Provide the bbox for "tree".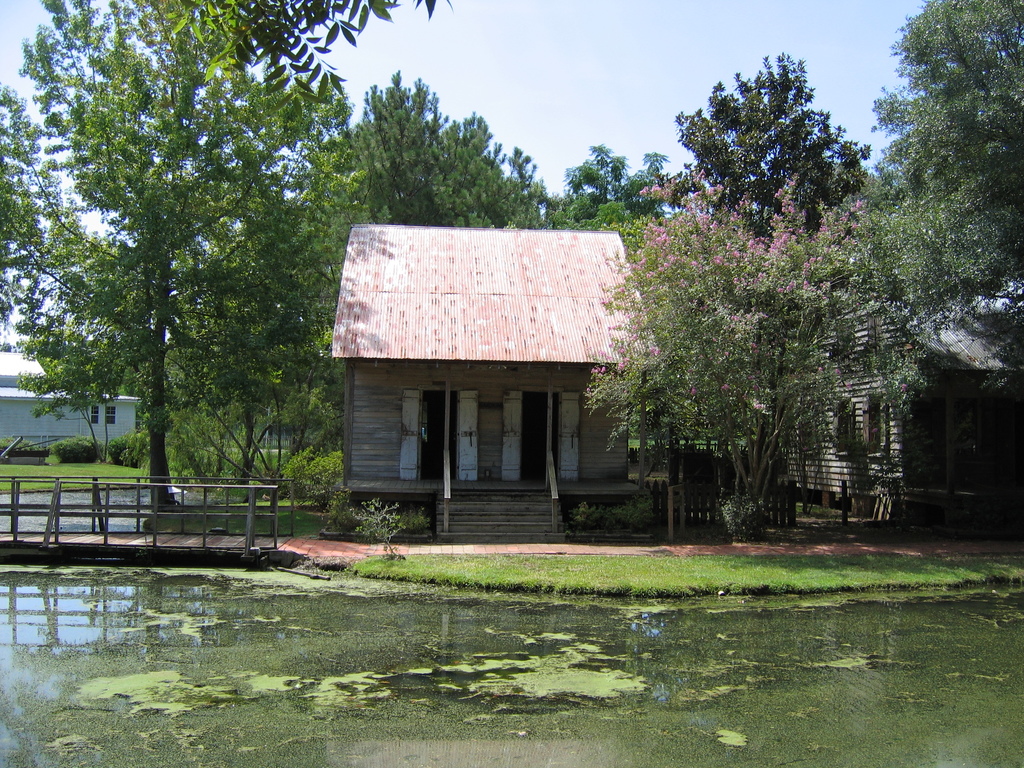
bbox=[161, 0, 449, 127].
